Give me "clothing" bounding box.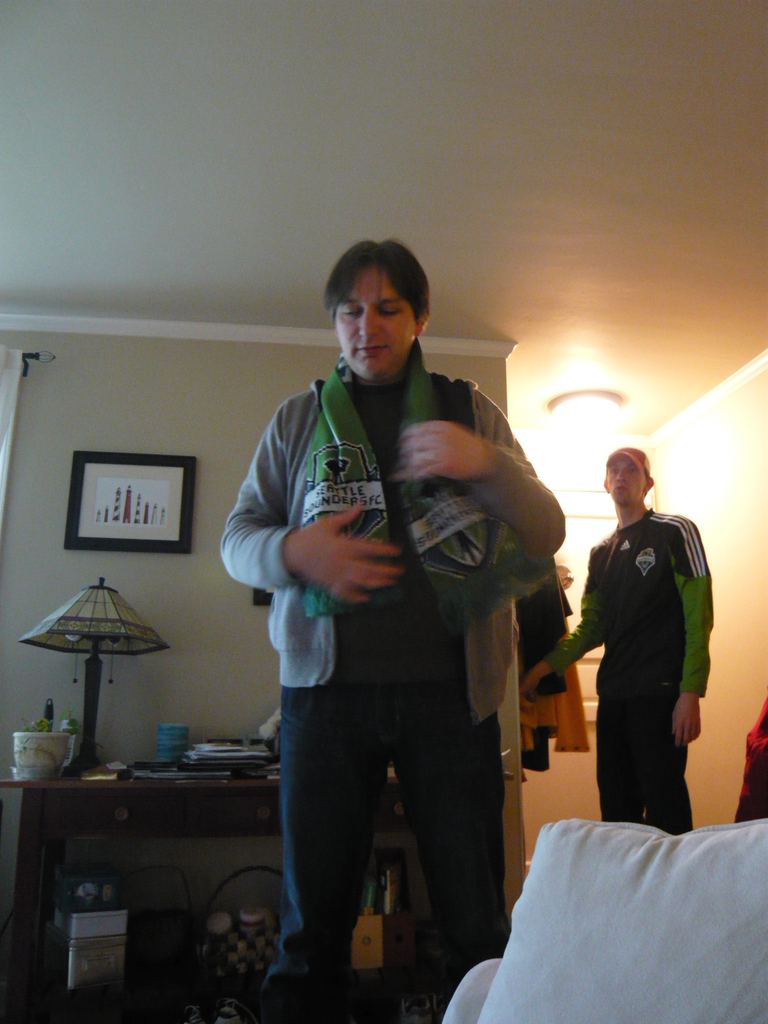
[left=216, top=344, right=567, bottom=1023].
